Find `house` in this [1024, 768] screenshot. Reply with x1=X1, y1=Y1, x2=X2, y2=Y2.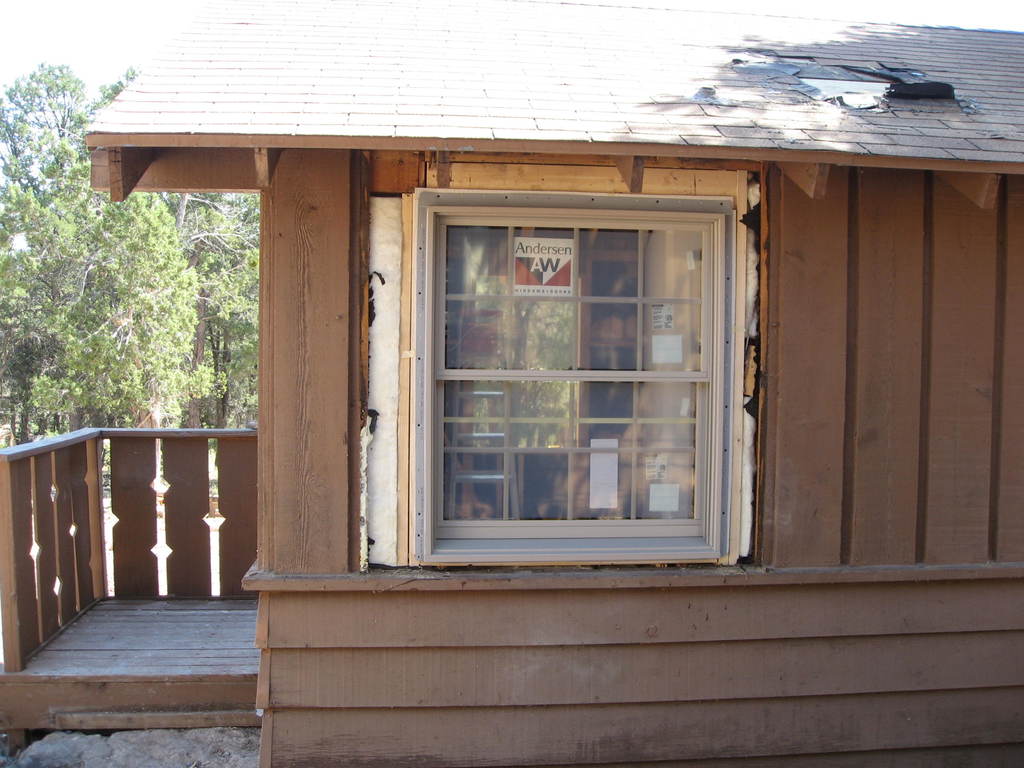
x1=0, y1=7, x2=1023, y2=767.
